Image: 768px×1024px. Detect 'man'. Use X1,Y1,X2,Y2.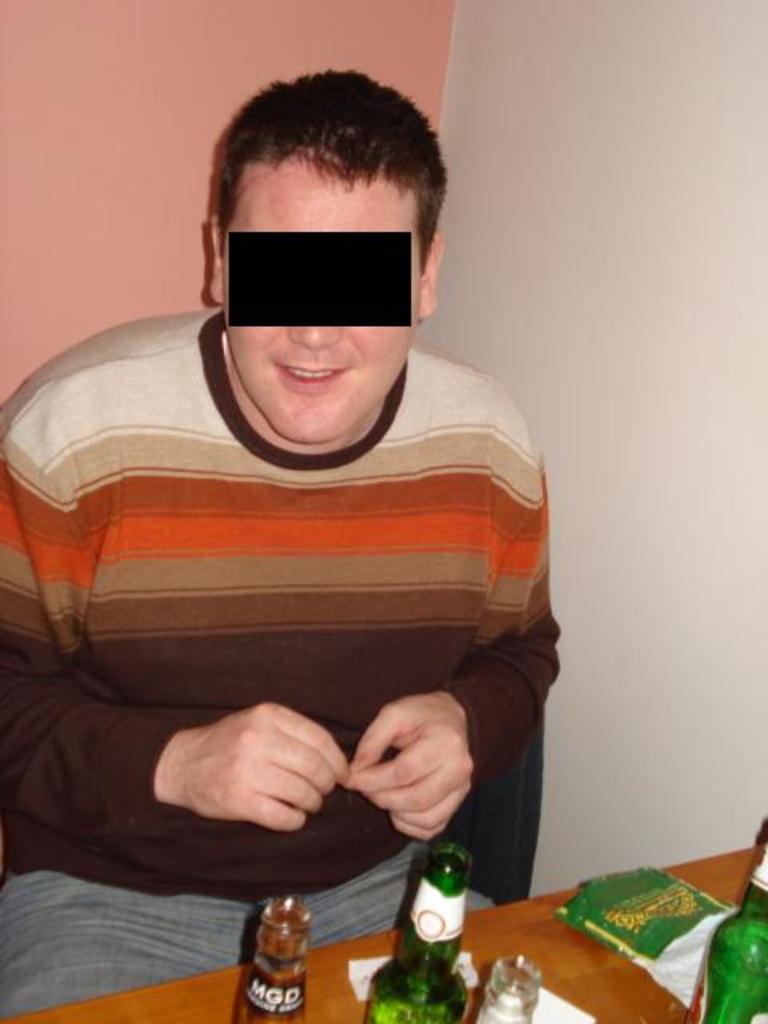
0,67,560,1018.
